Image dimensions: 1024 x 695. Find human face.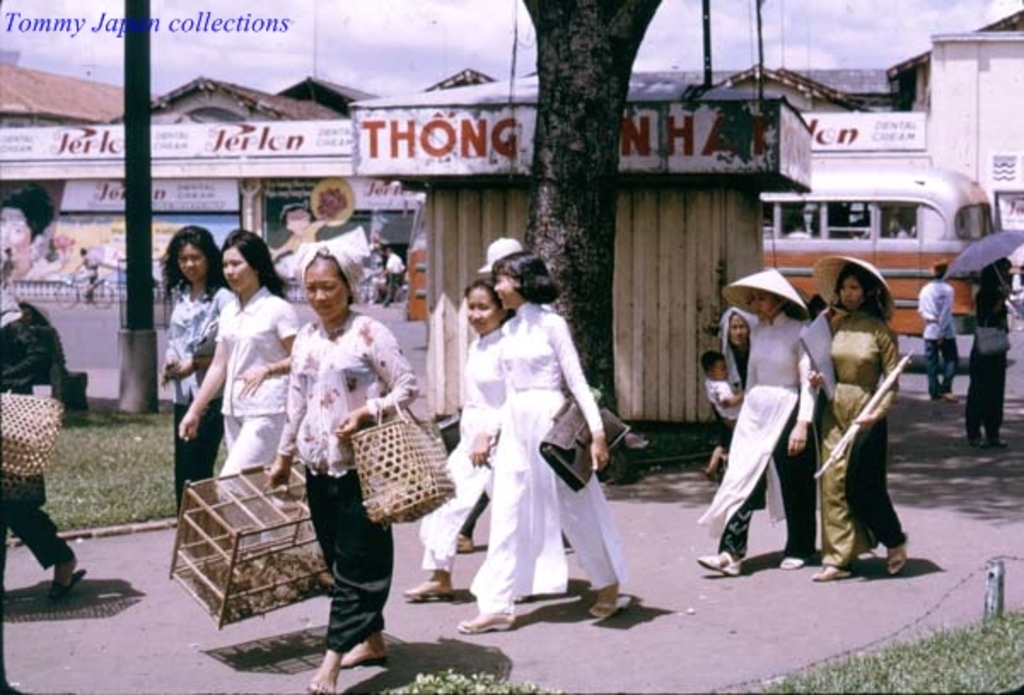
x1=177, y1=241, x2=212, y2=280.
